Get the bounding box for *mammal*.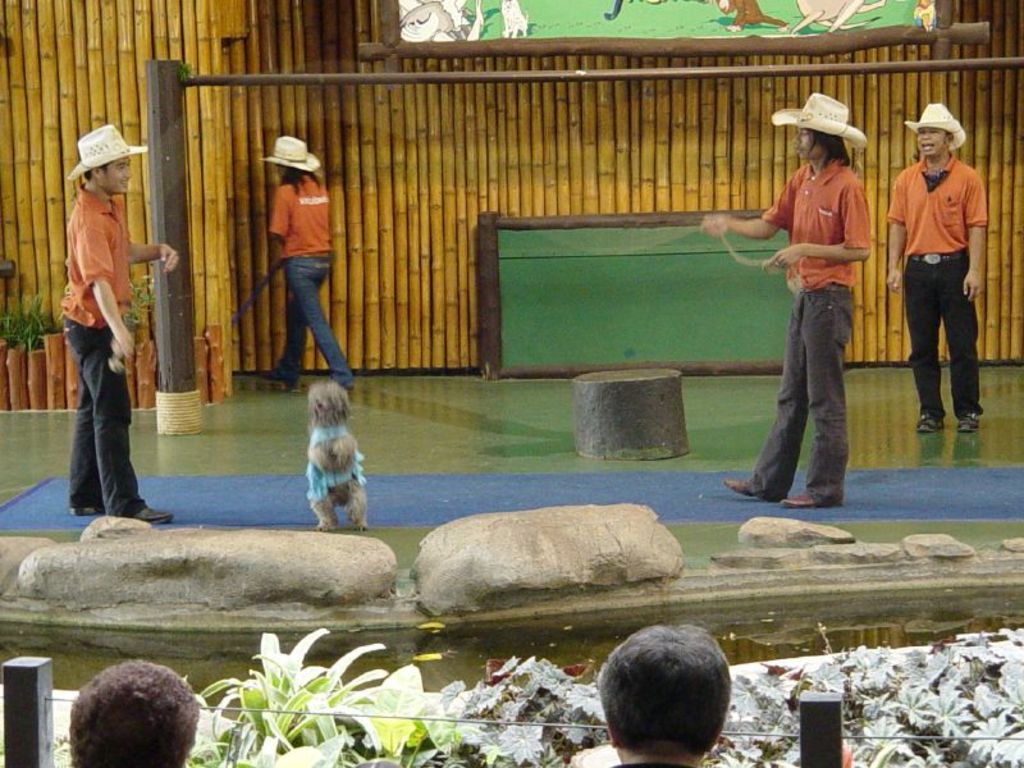
[left=918, top=0, right=936, bottom=29].
